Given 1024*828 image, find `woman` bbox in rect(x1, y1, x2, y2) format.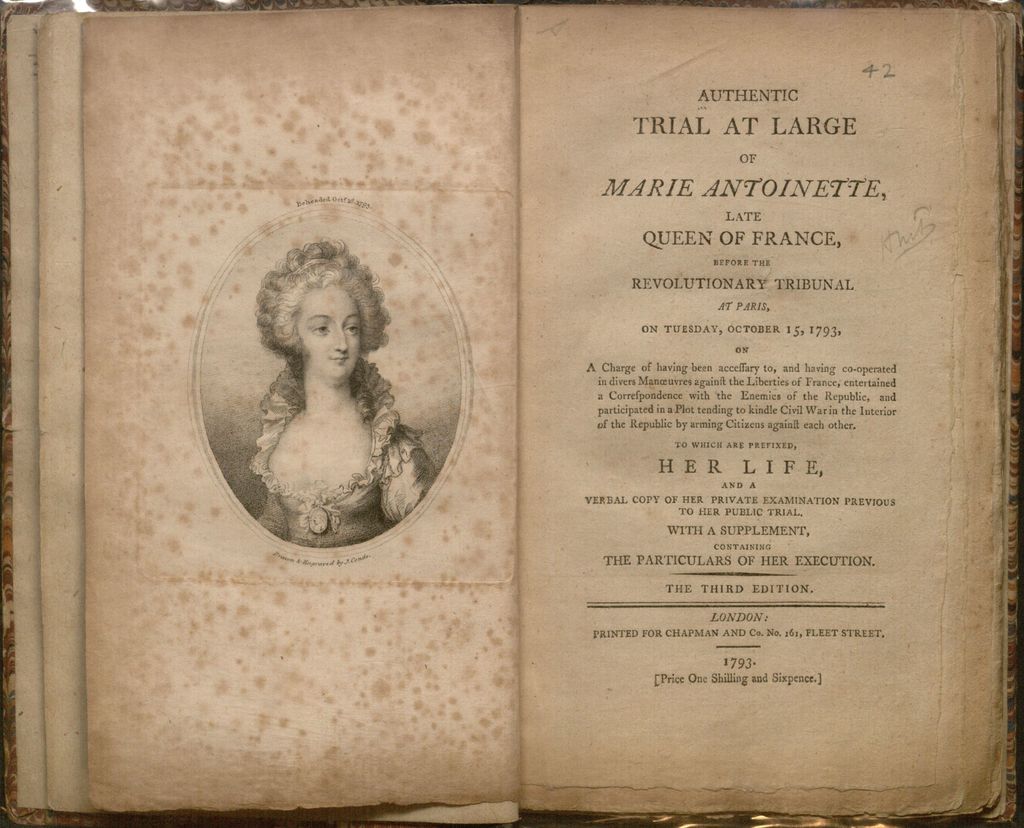
rect(182, 190, 458, 578).
